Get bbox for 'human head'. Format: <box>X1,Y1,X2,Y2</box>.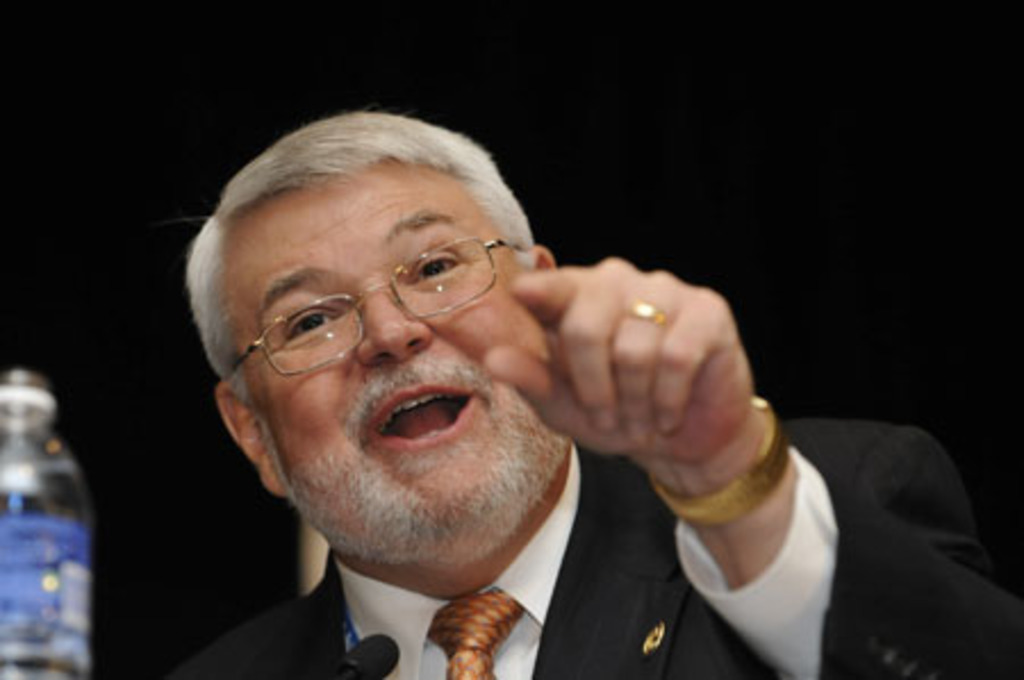
<box>203,96,567,521</box>.
